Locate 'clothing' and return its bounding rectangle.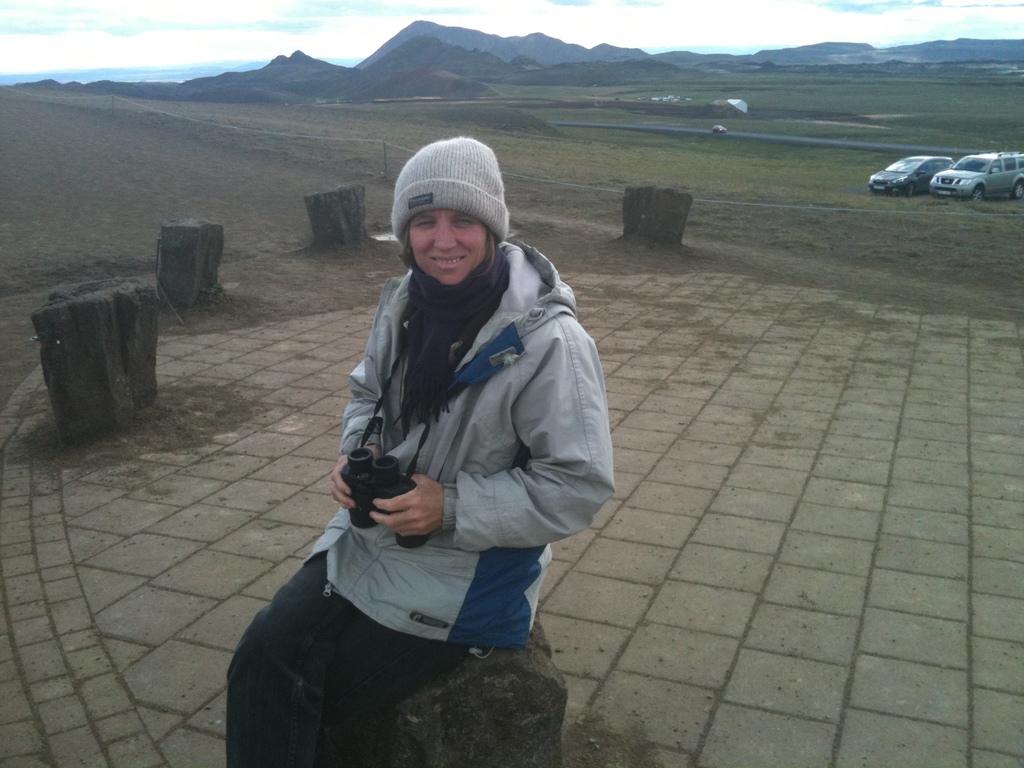
(x1=217, y1=548, x2=454, y2=767).
